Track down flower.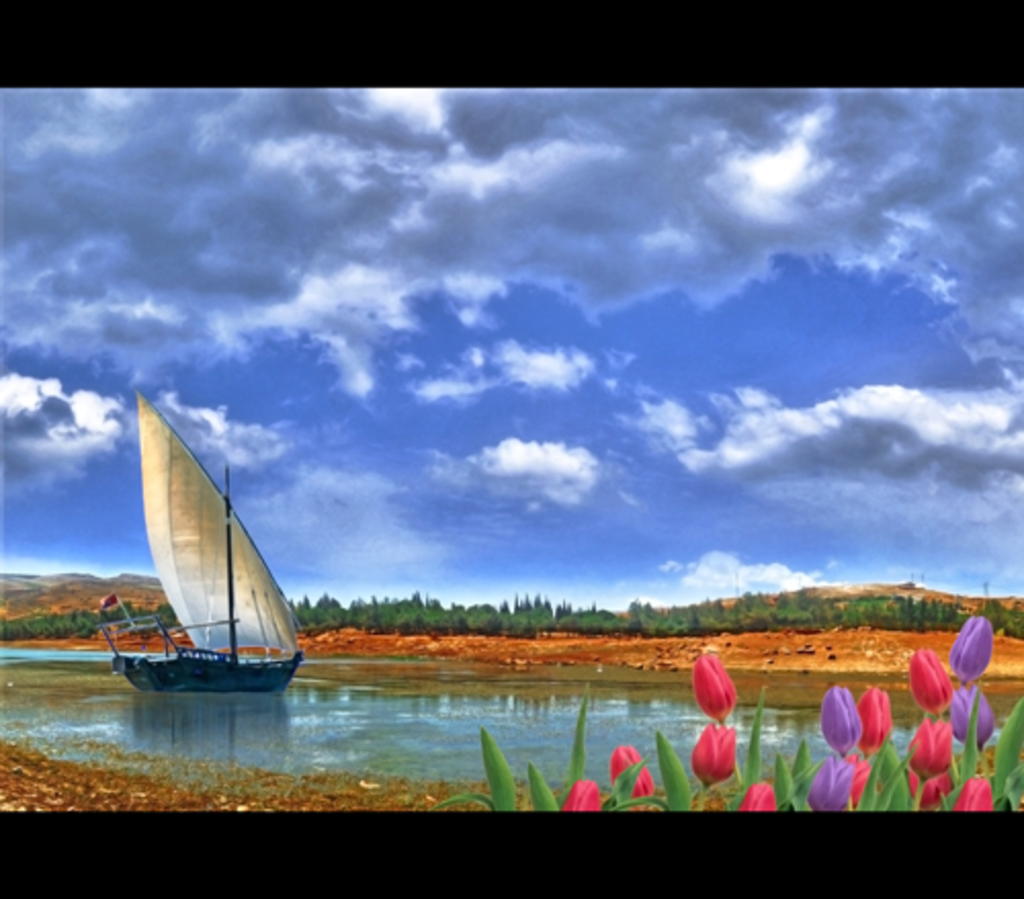
Tracked to l=950, t=682, r=989, b=743.
